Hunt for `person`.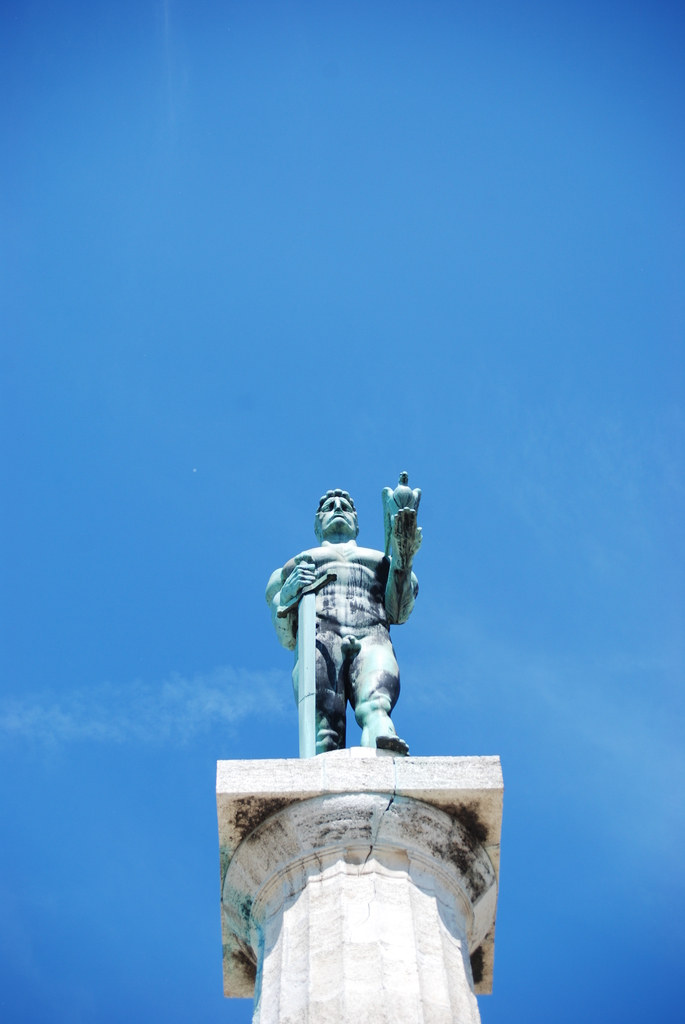
Hunted down at 278,464,439,787.
